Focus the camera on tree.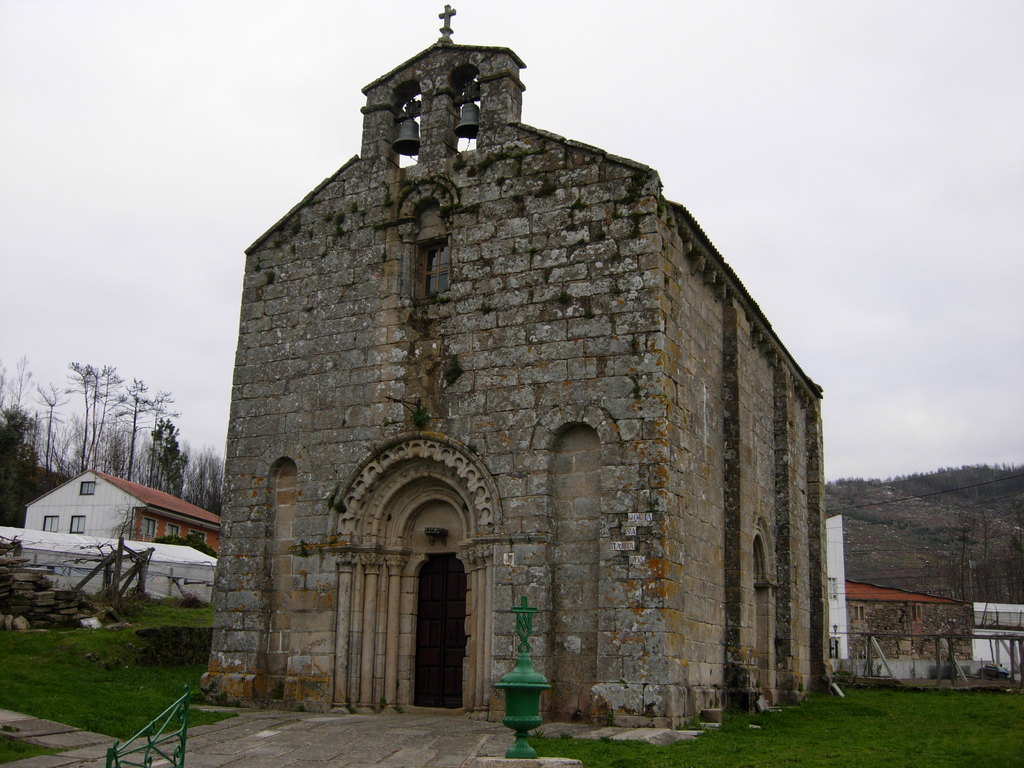
Focus region: l=182, t=442, r=230, b=516.
